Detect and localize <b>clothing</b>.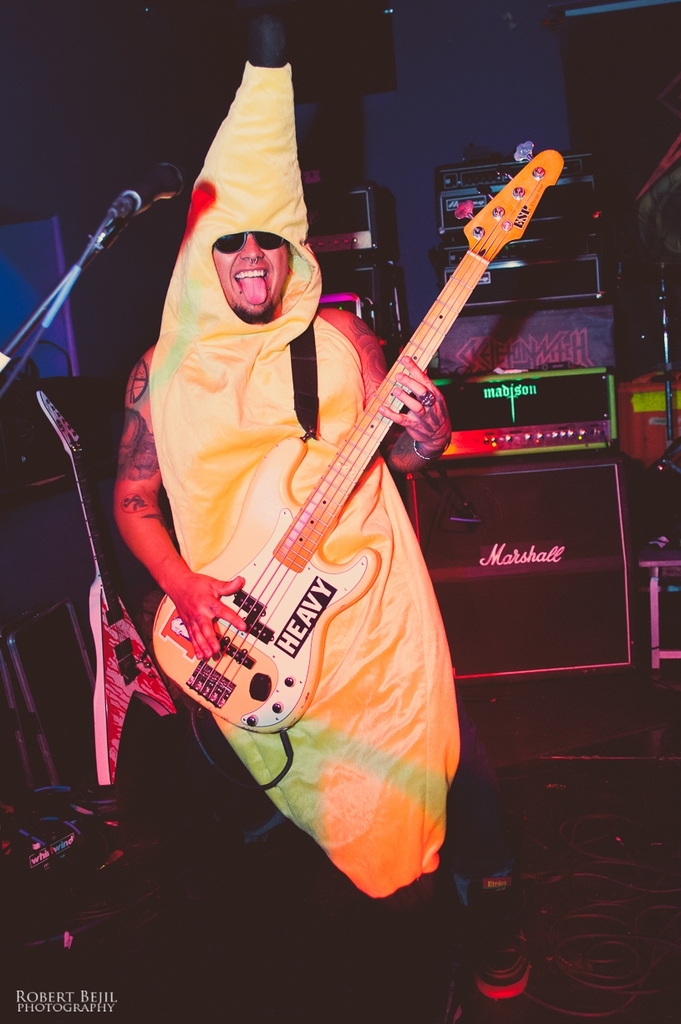
Localized at pyautogui.locateOnScreen(141, 85, 471, 909).
